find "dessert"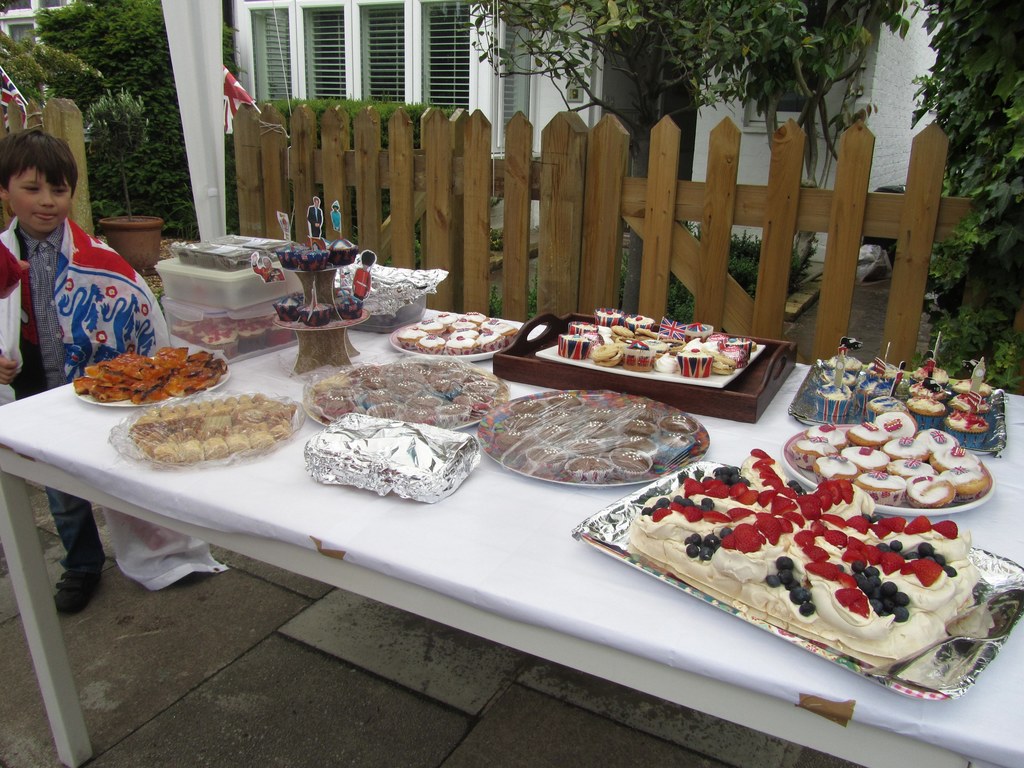
921 422 956 457
